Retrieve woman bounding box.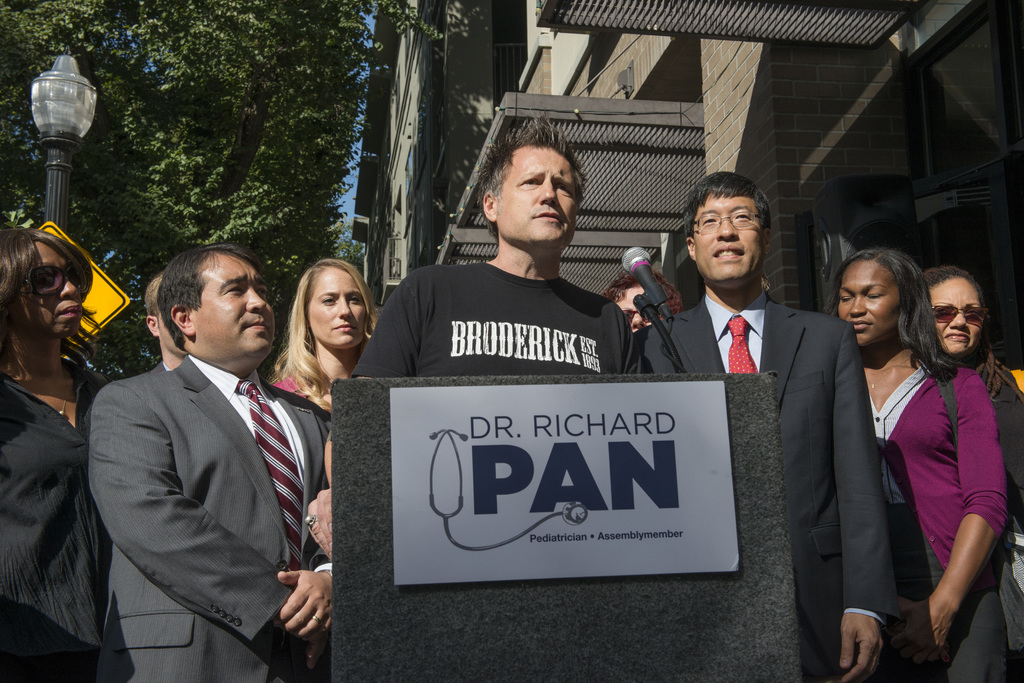
Bounding box: (left=825, top=246, right=1014, bottom=682).
